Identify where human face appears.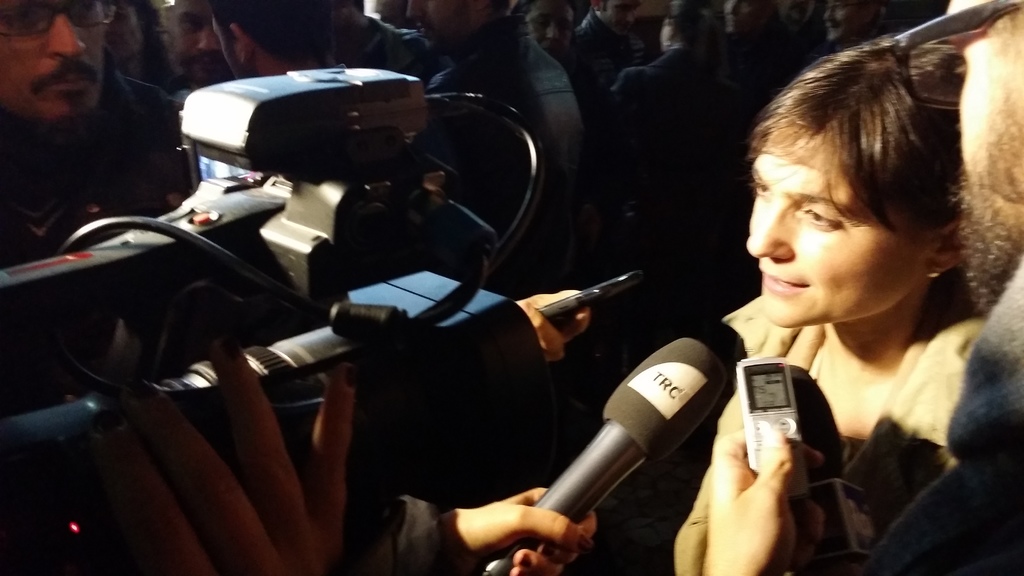
Appears at 603 0 636 35.
